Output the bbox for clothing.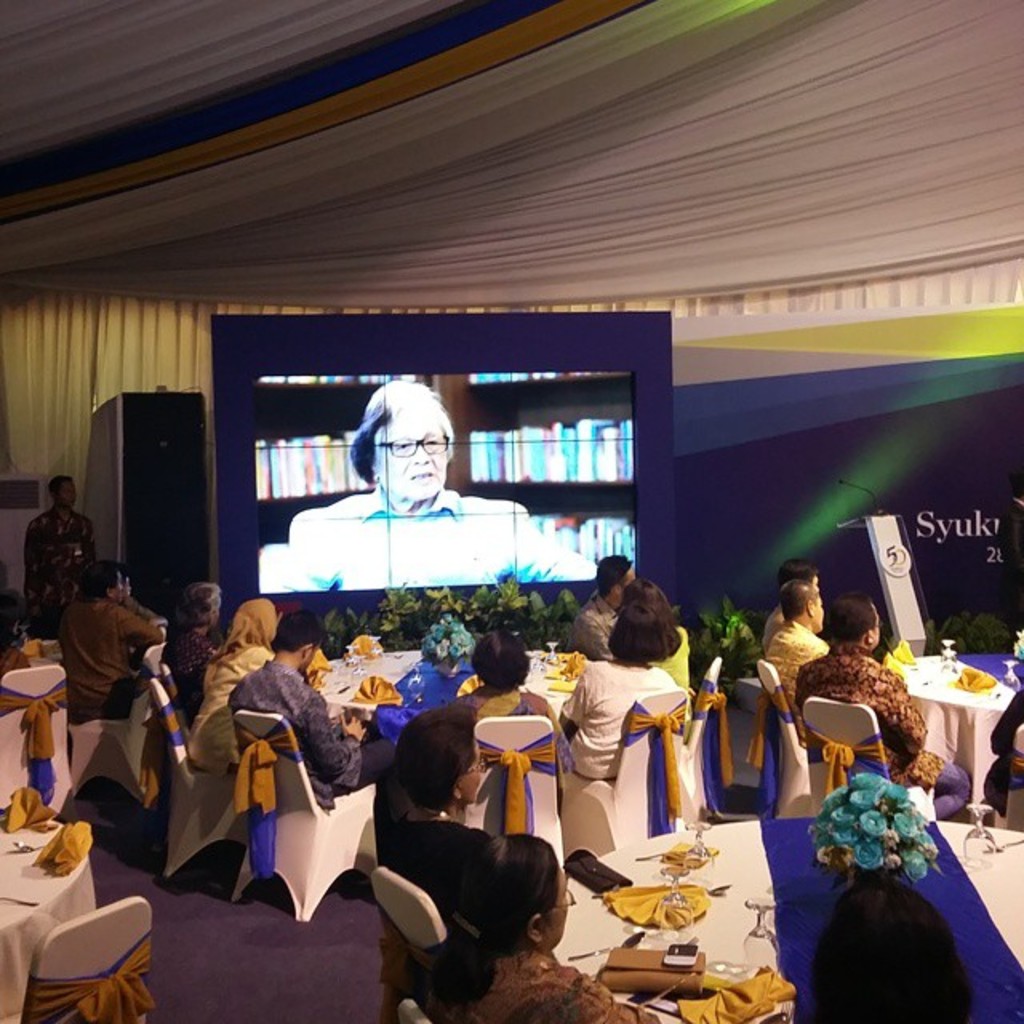
left=574, top=597, right=611, bottom=656.
